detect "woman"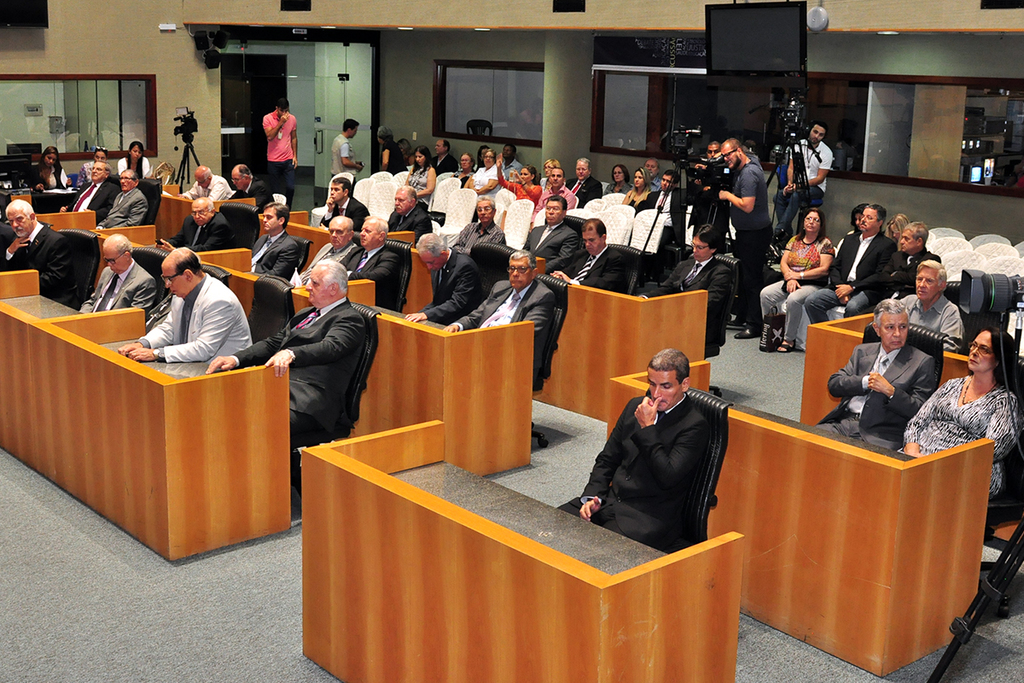
bbox(899, 332, 1023, 493)
